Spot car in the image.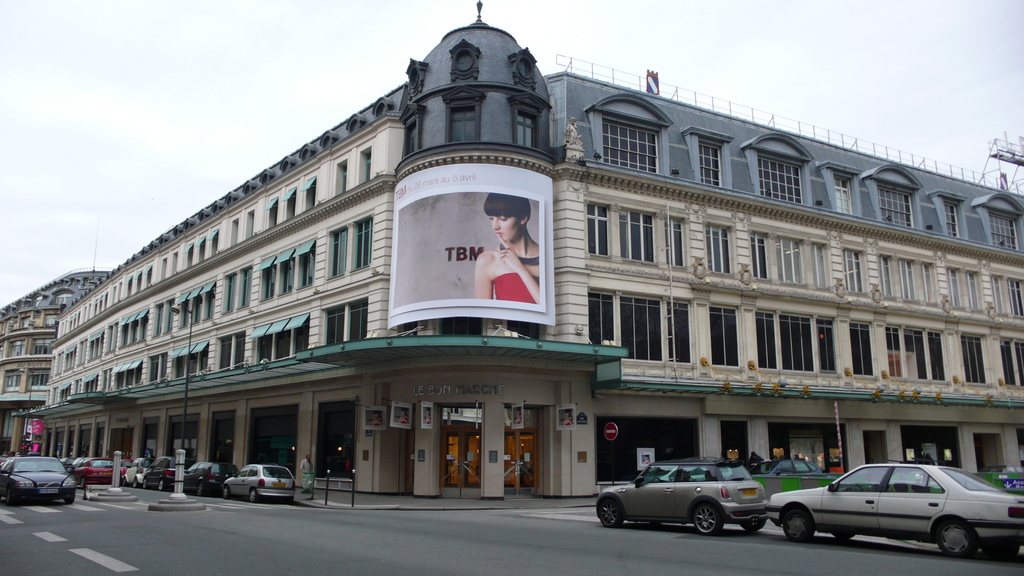
car found at bbox=(0, 452, 72, 502).
